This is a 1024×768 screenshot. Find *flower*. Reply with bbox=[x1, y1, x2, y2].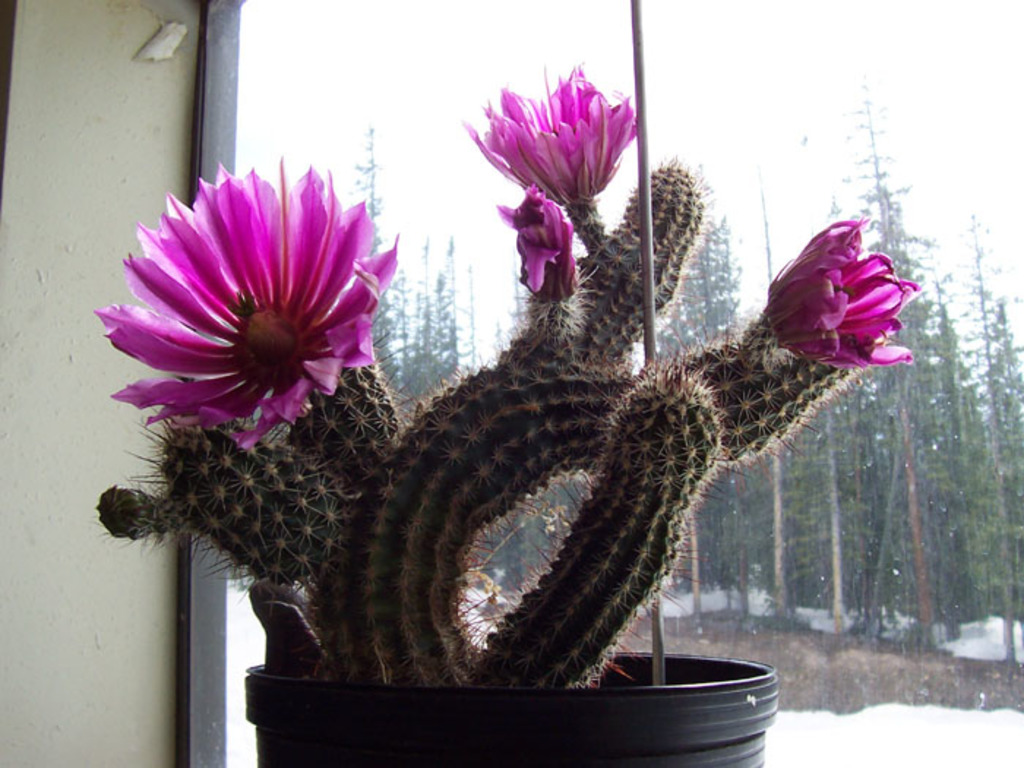
bbox=[497, 184, 573, 295].
